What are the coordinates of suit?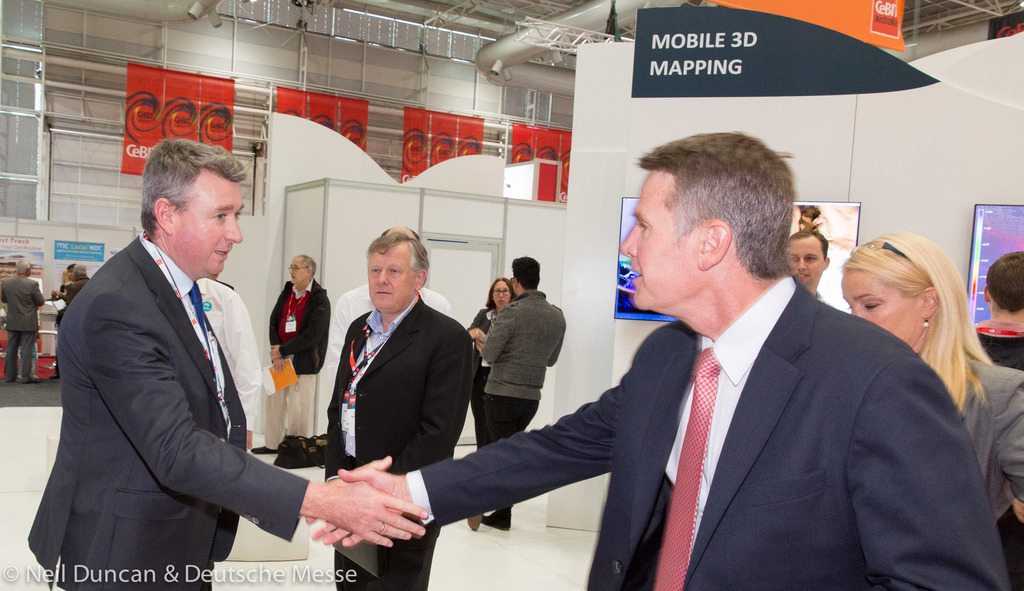
{"x1": 22, "y1": 236, "x2": 310, "y2": 590}.
